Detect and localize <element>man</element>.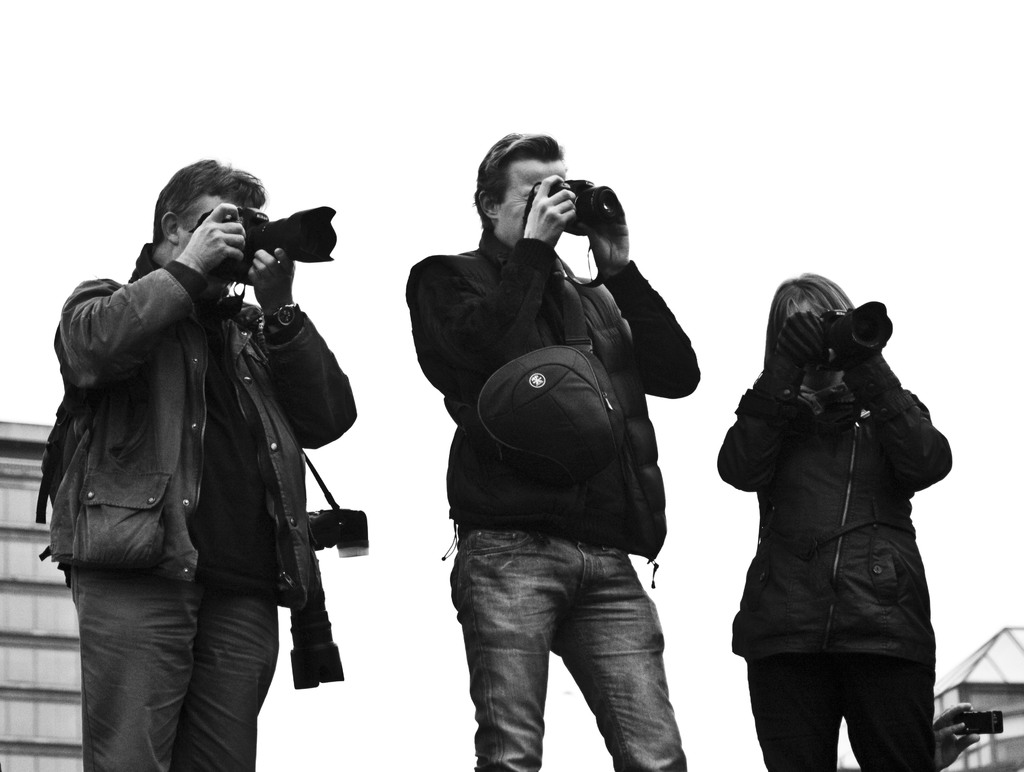
Localized at detection(405, 130, 700, 771).
